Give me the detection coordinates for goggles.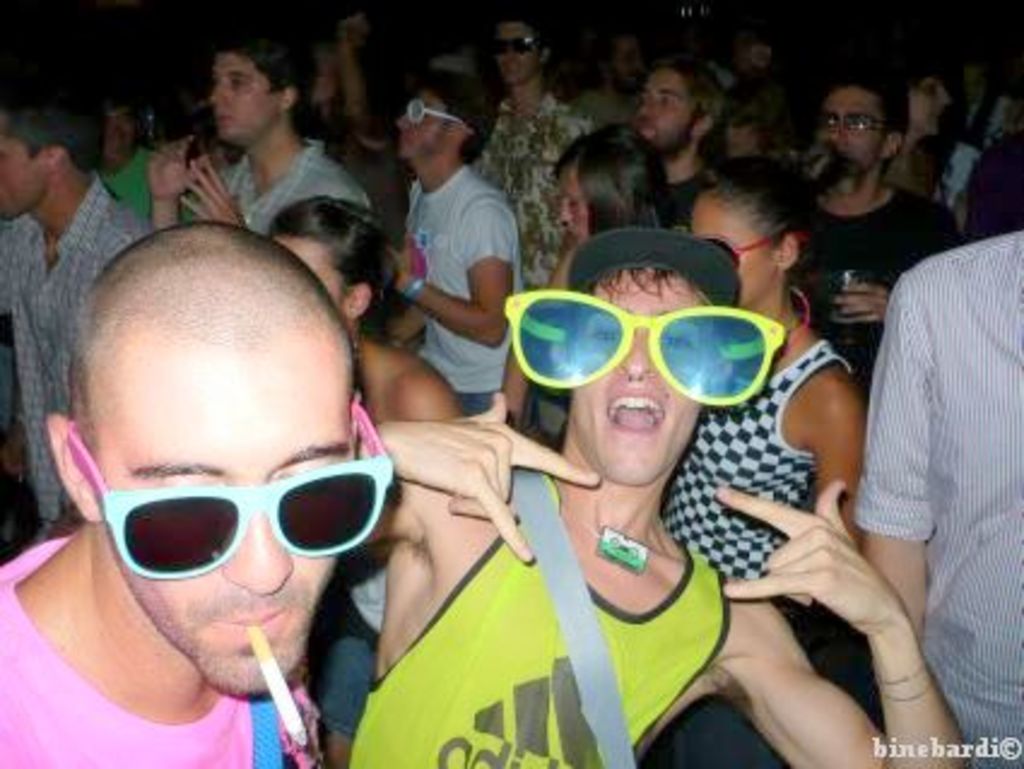
{"x1": 496, "y1": 292, "x2": 814, "y2": 400}.
